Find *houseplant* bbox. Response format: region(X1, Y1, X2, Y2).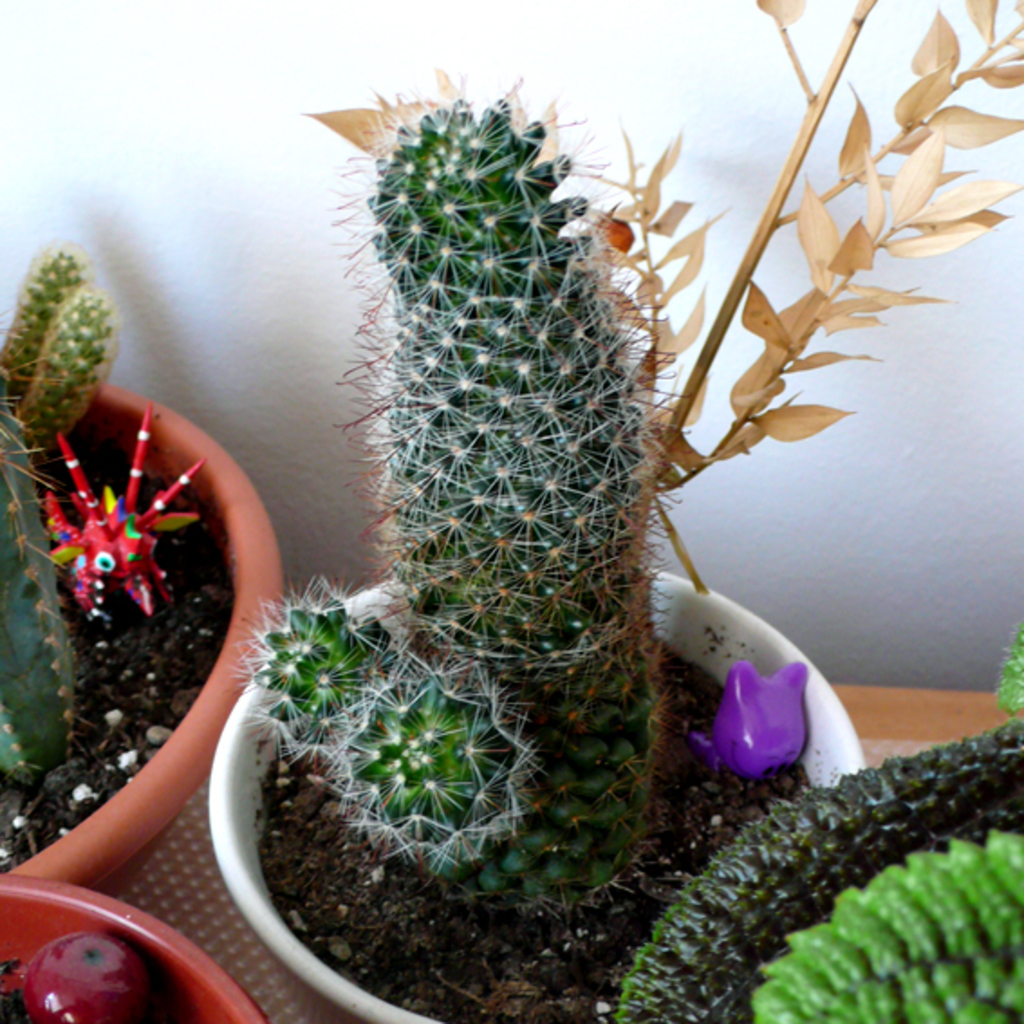
region(9, 251, 291, 878).
